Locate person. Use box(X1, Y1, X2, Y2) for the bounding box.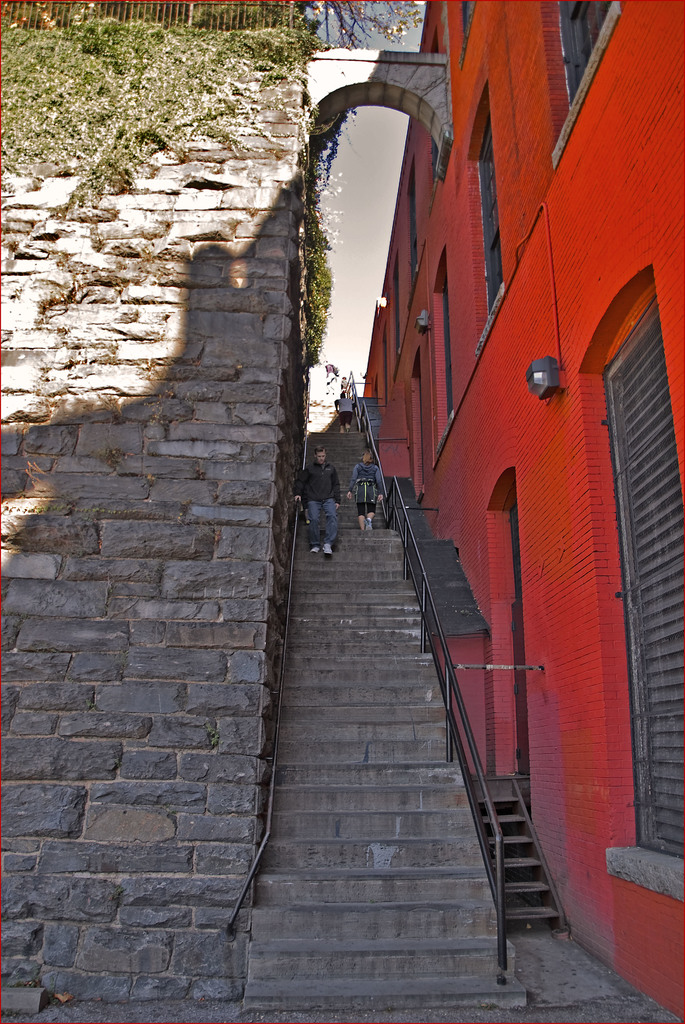
box(301, 433, 349, 566).
